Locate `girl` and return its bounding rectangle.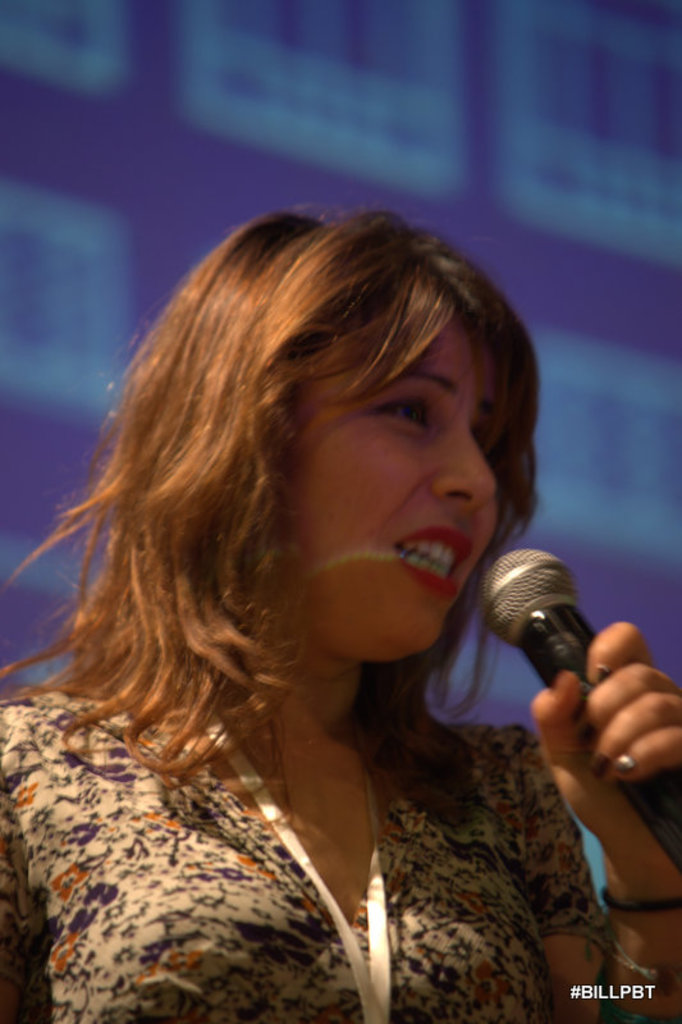
region(0, 204, 681, 1023).
